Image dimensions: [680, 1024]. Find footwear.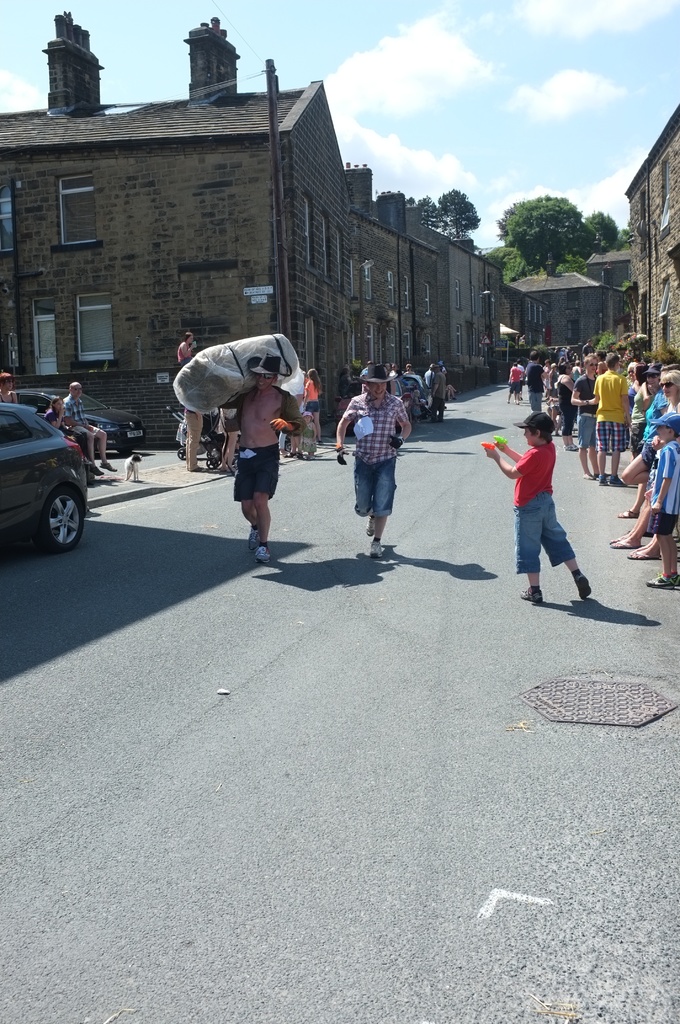
[left=430, top=419, right=434, bottom=420].
